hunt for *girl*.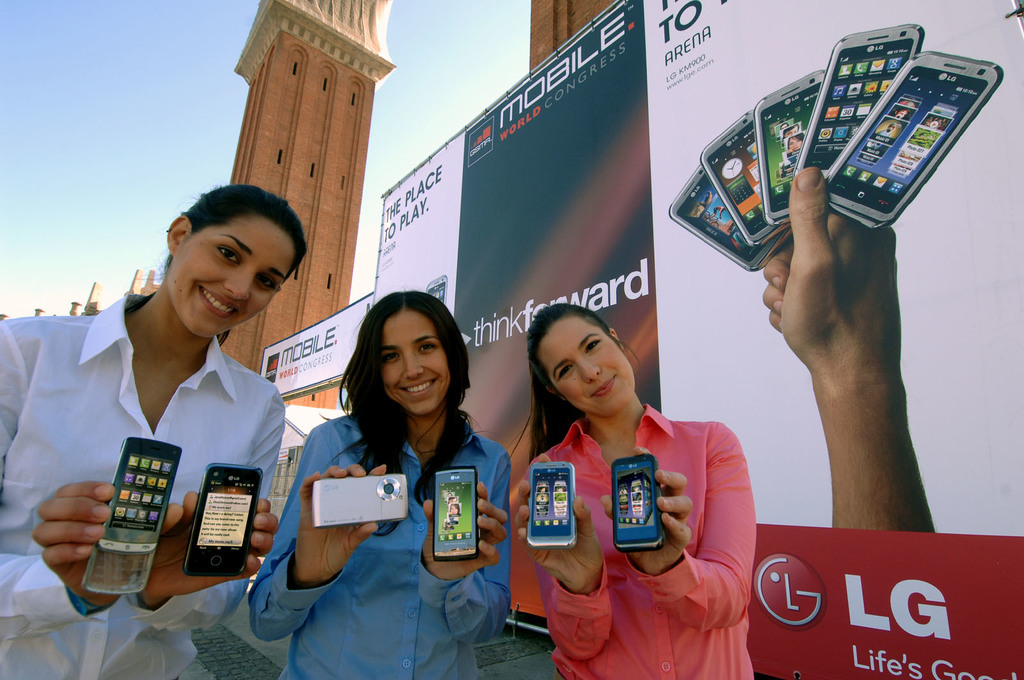
Hunted down at bbox=[247, 286, 513, 679].
